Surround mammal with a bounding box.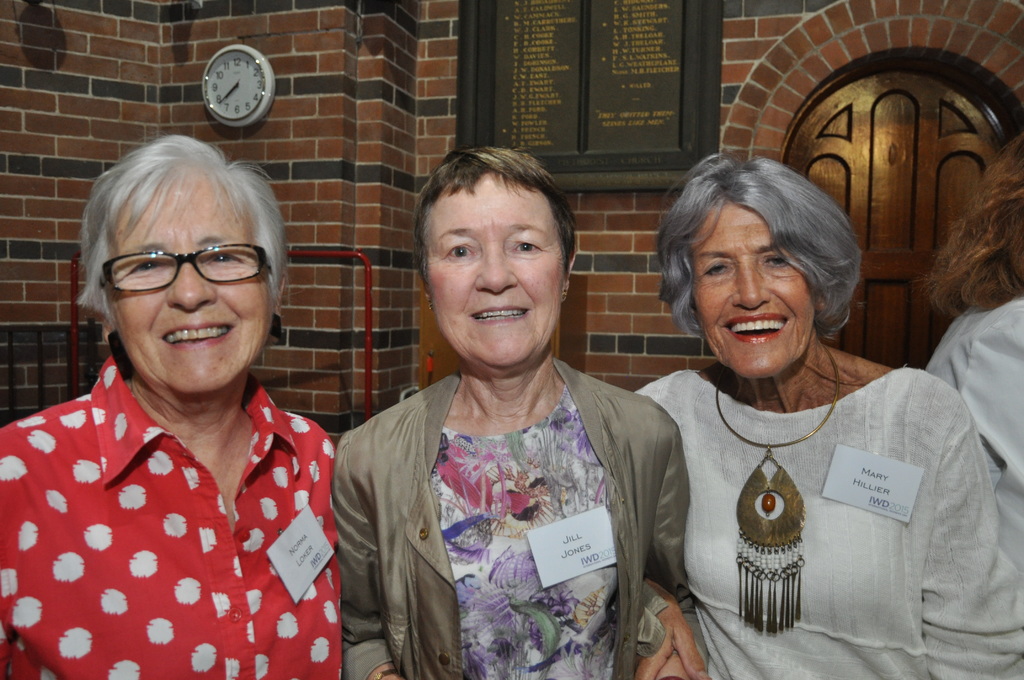
333:144:692:679.
